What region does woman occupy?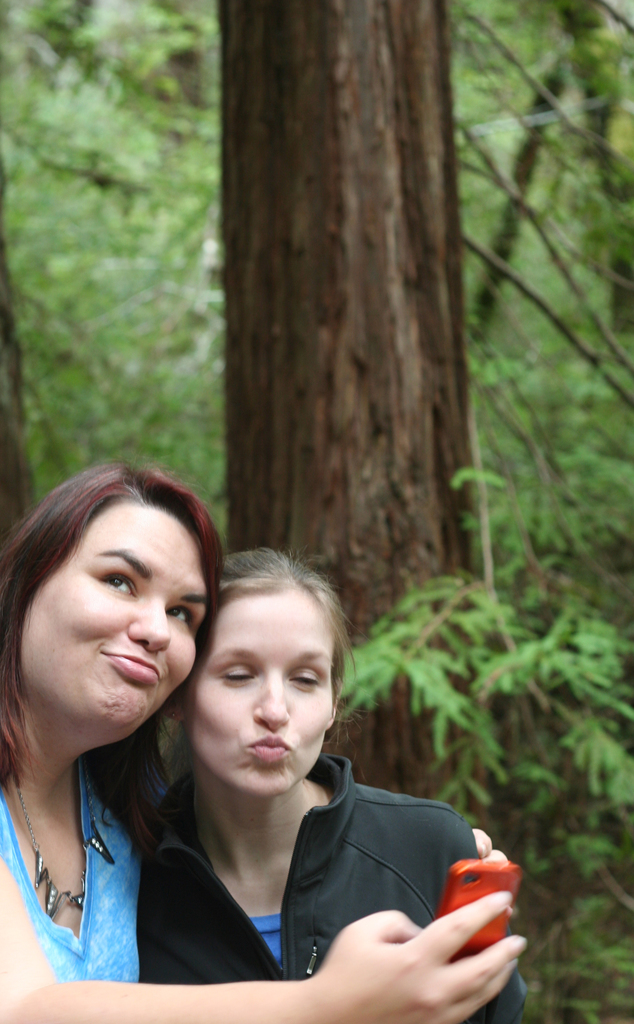
bbox(134, 545, 526, 1023).
